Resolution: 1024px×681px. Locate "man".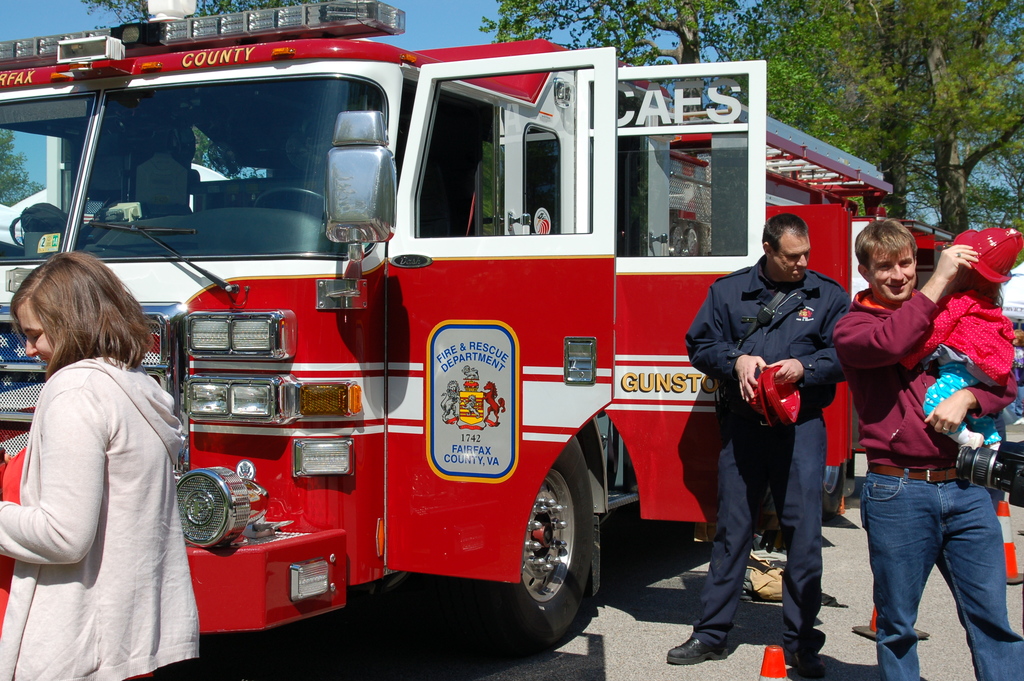
box=[831, 216, 1023, 680].
